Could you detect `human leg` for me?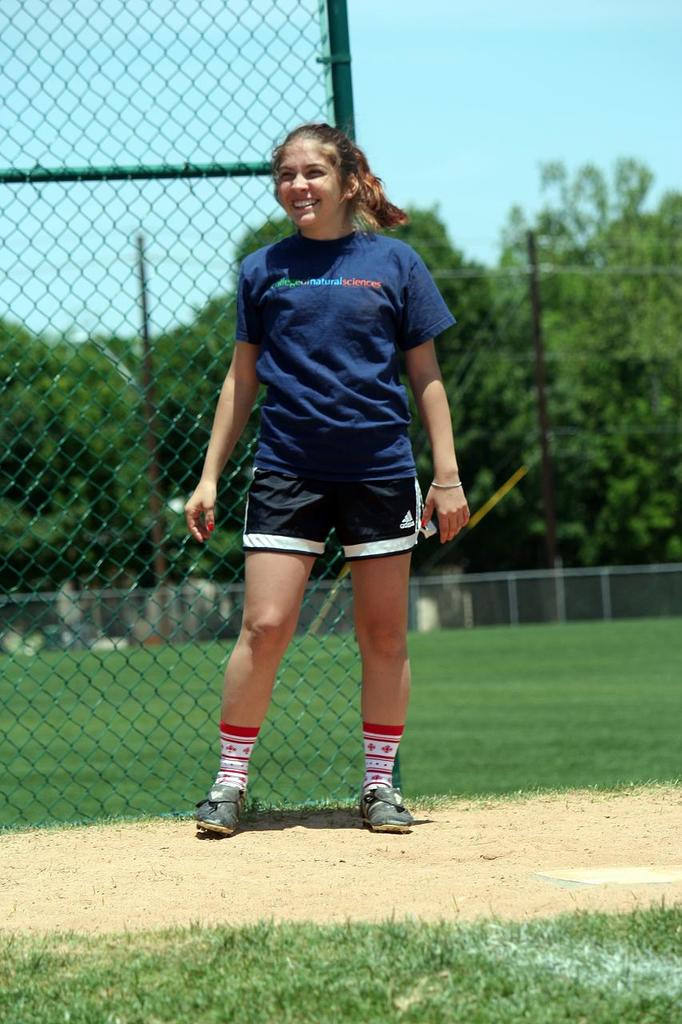
Detection result: 193 440 325 834.
